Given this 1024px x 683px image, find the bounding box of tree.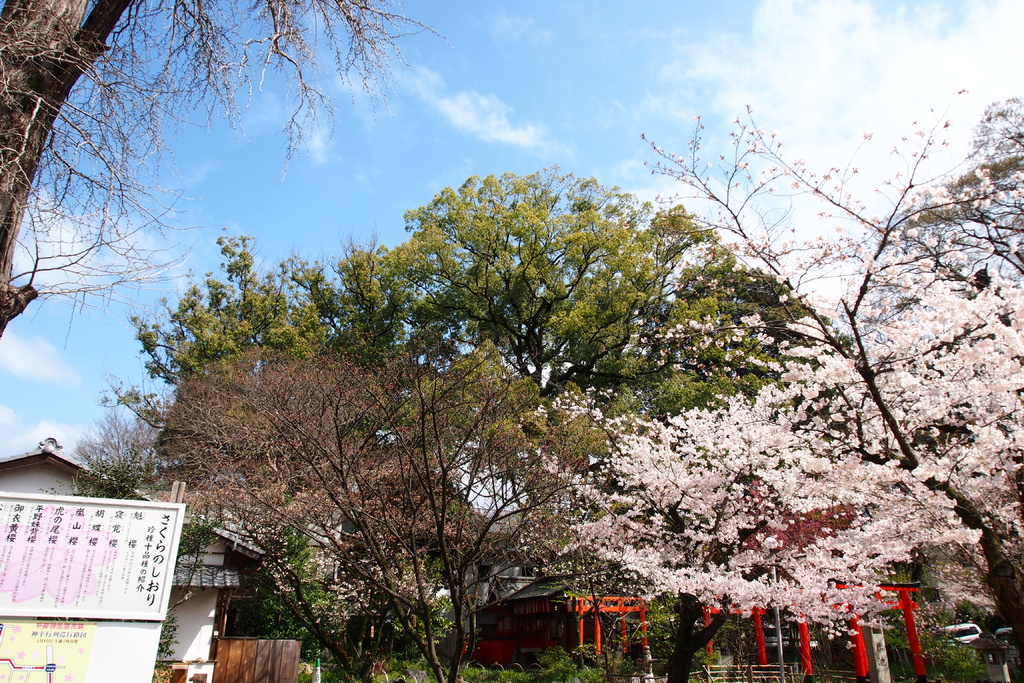
[0,0,452,334].
